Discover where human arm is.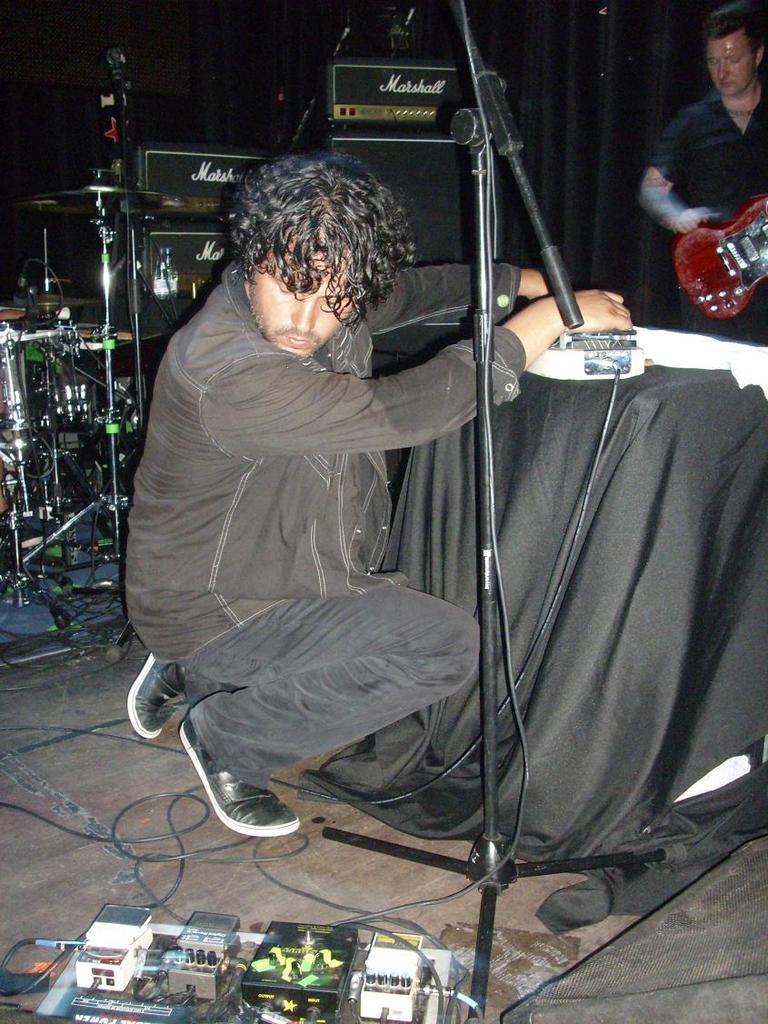
Discovered at 219/288/634/458.
